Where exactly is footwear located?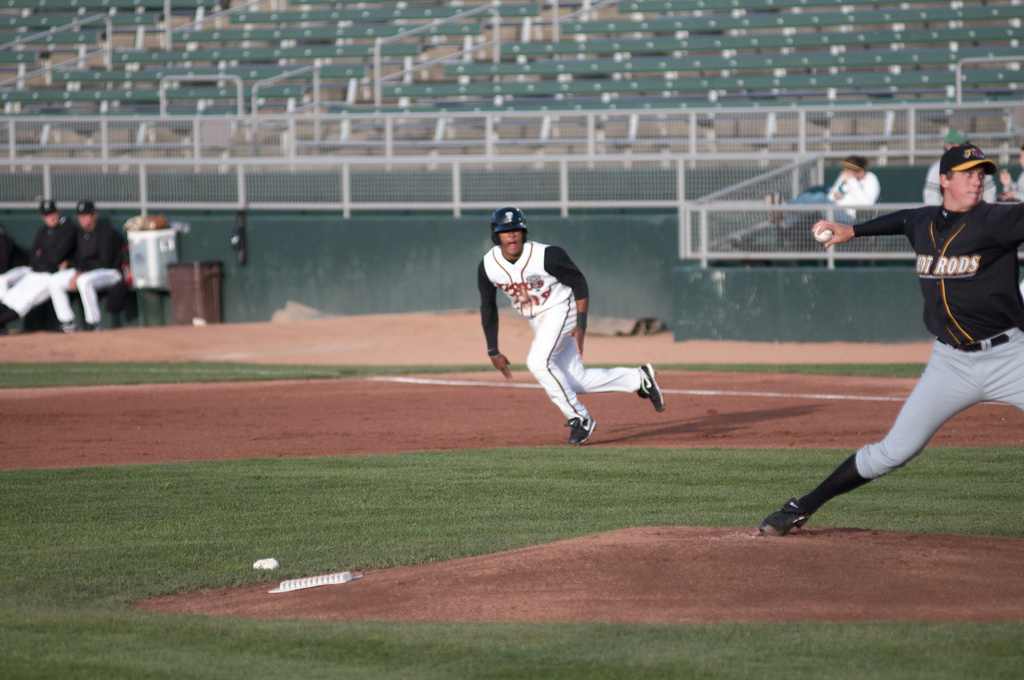
Its bounding box is bbox(561, 411, 600, 448).
